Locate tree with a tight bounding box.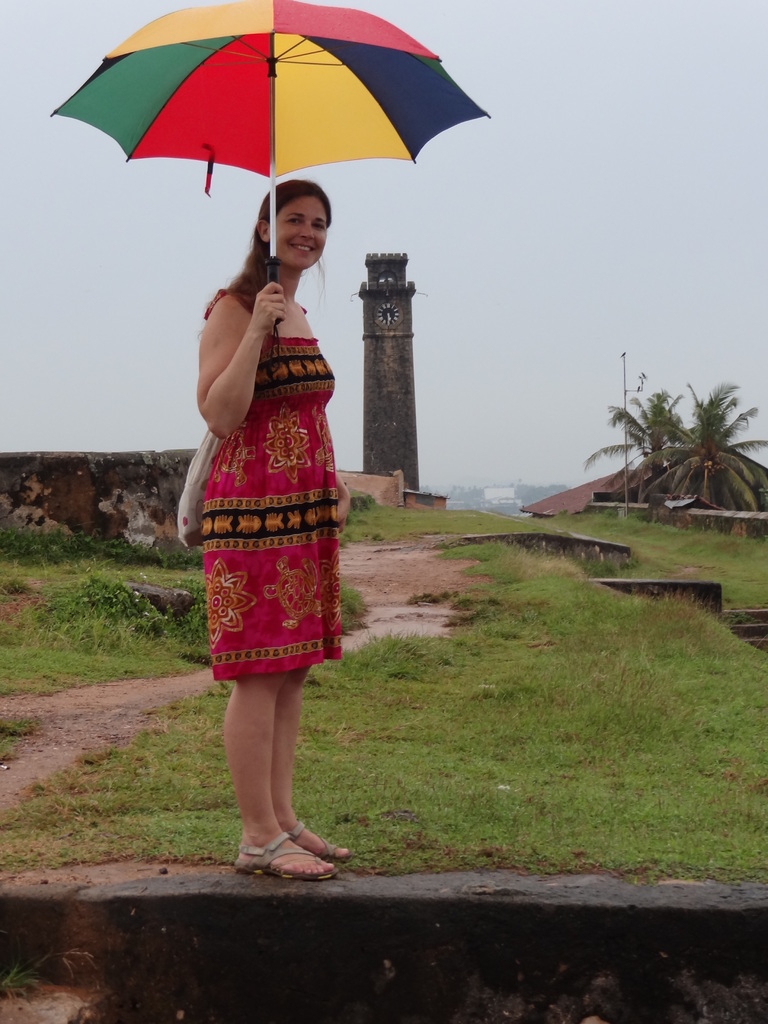
l=623, t=378, r=767, b=520.
